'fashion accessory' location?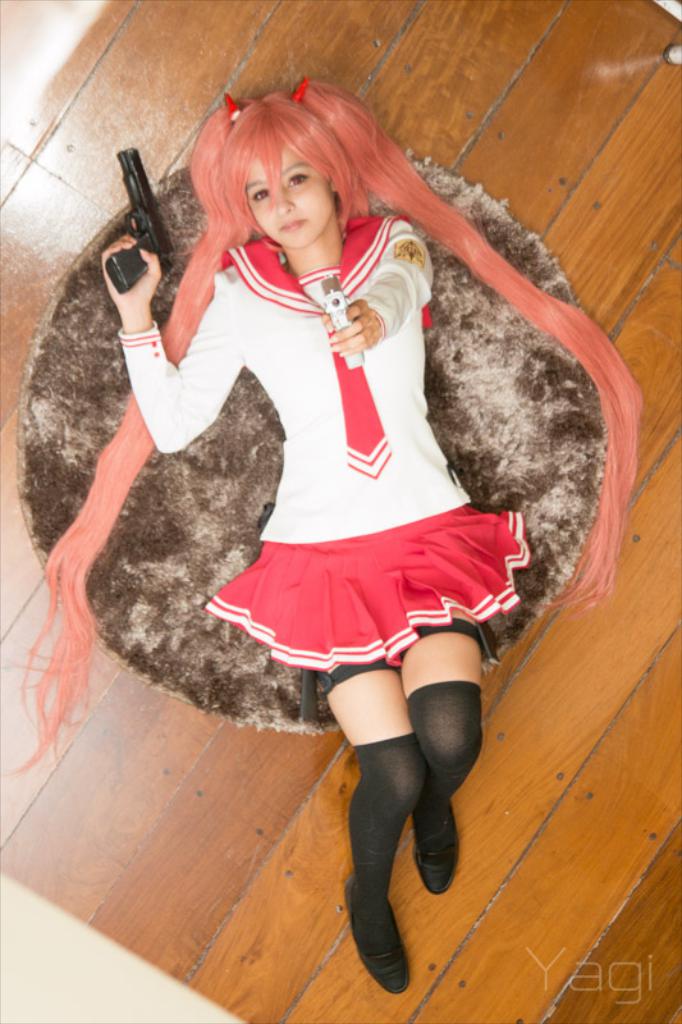
left=338, top=878, right=407, bottom=992
